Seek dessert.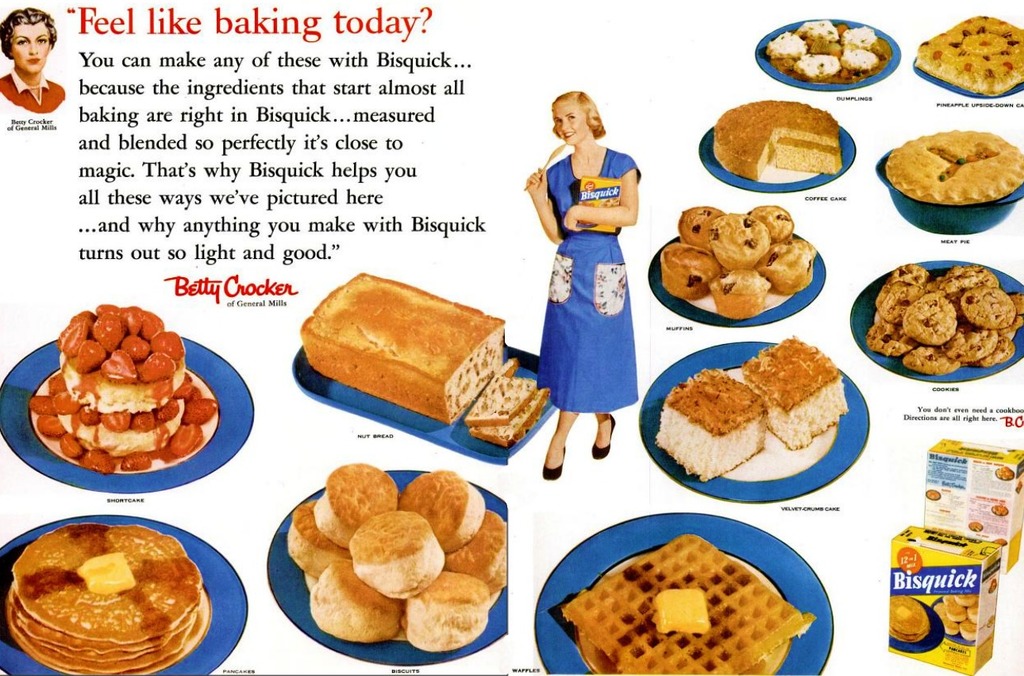
[762,238,821,289].
